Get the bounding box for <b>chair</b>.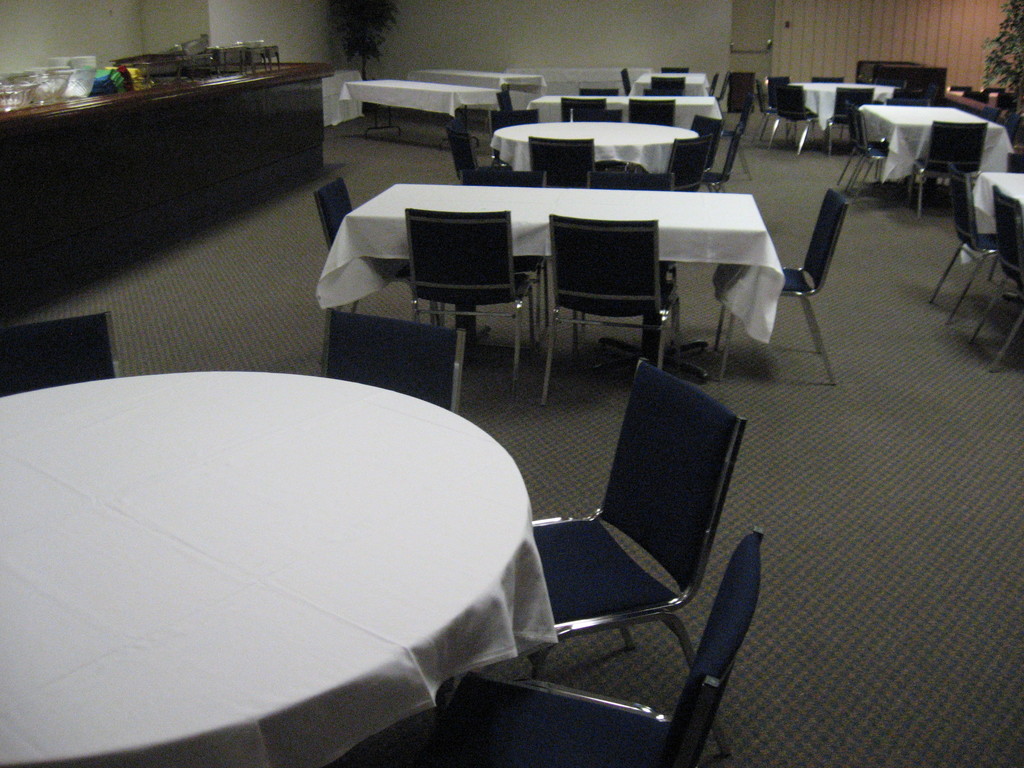
pyautogui.locateOnScreen(387, 197, 535, 369).
